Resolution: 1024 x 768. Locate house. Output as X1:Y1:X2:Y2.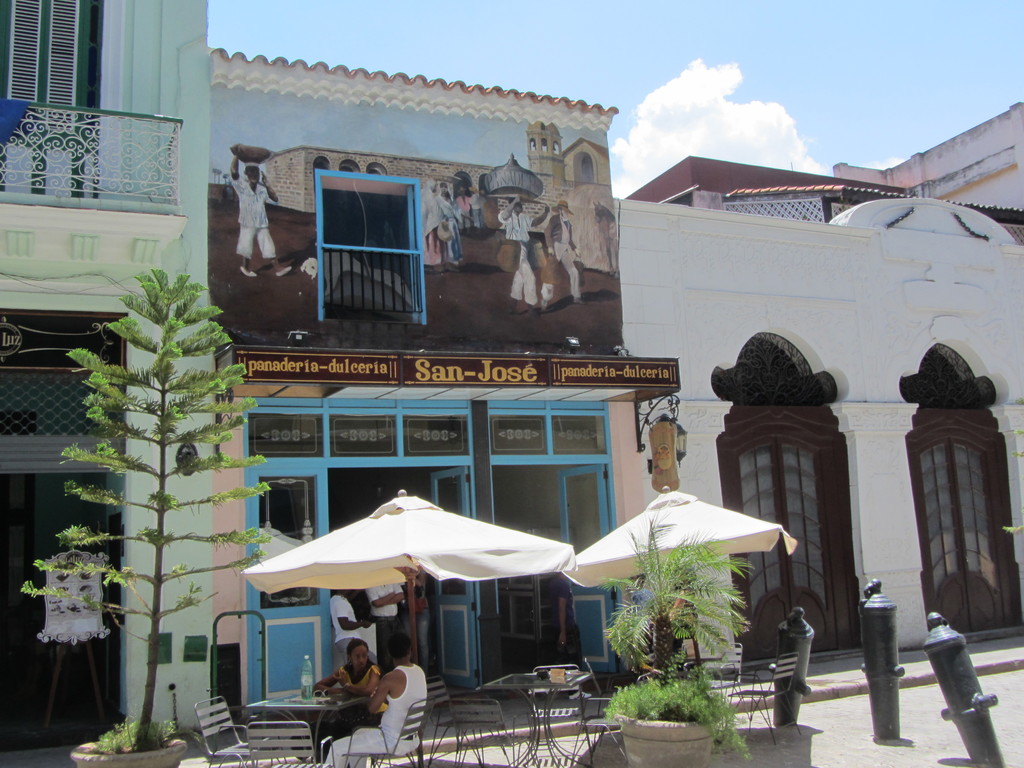
219:54:691:694.
